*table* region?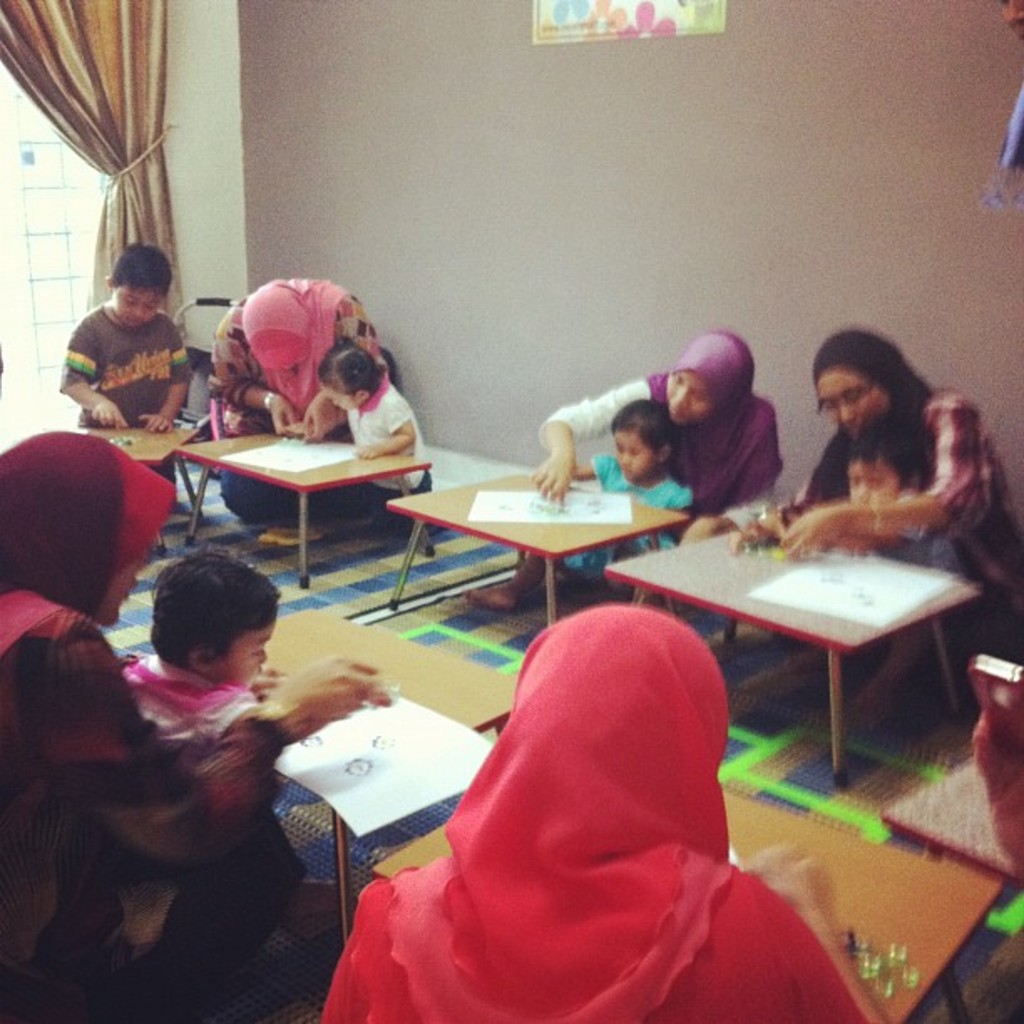
x1=166, y1=432, x2=435, y2=592
